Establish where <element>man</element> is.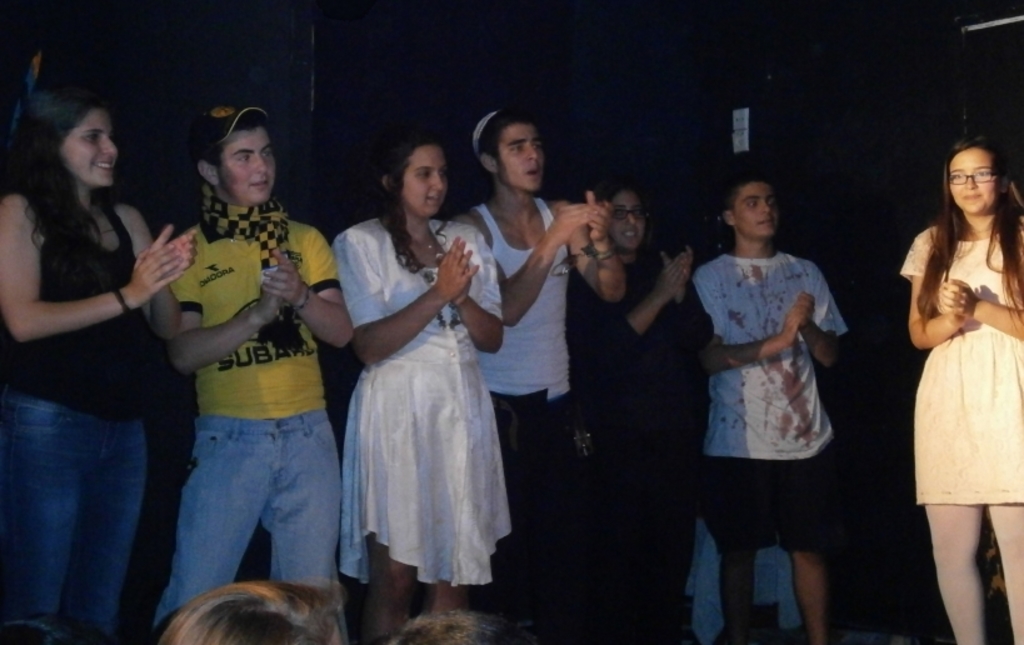
Established at 693/164/851/644.
